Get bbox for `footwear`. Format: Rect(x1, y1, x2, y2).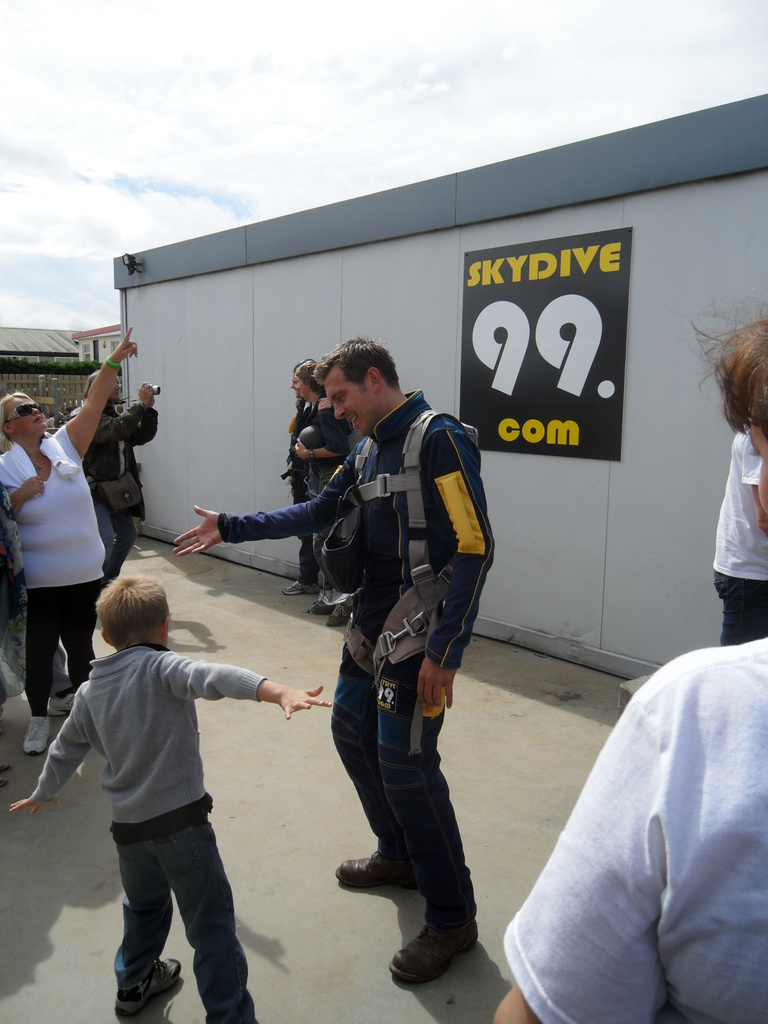
Rect(391, 901, 479, 990).
